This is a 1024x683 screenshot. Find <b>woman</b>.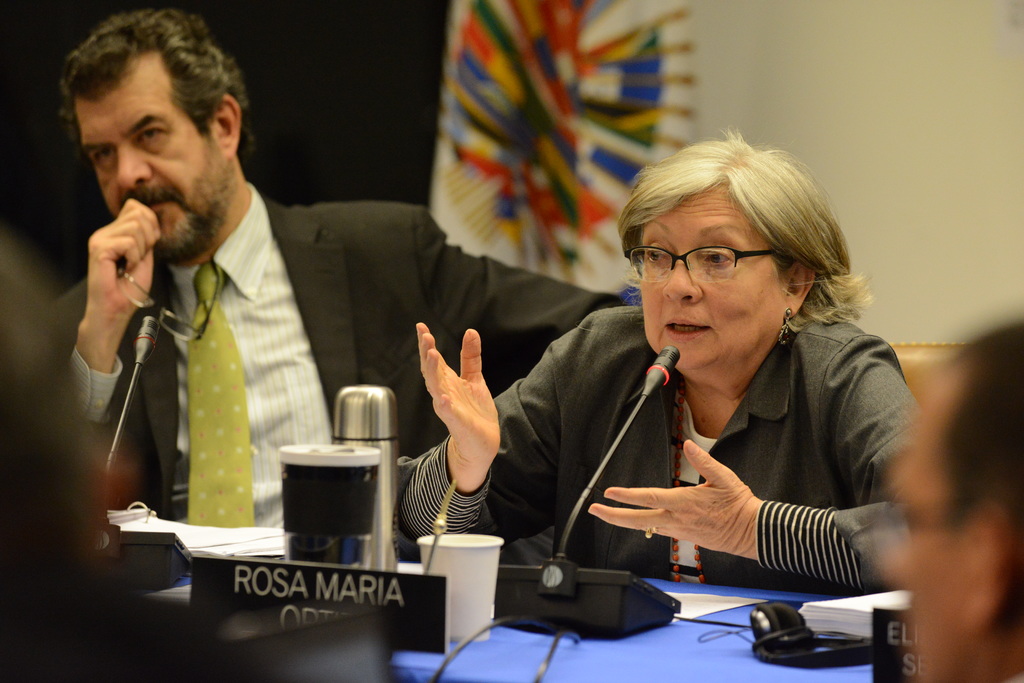
Bounding box: <box>445,139,924,635</box>.
